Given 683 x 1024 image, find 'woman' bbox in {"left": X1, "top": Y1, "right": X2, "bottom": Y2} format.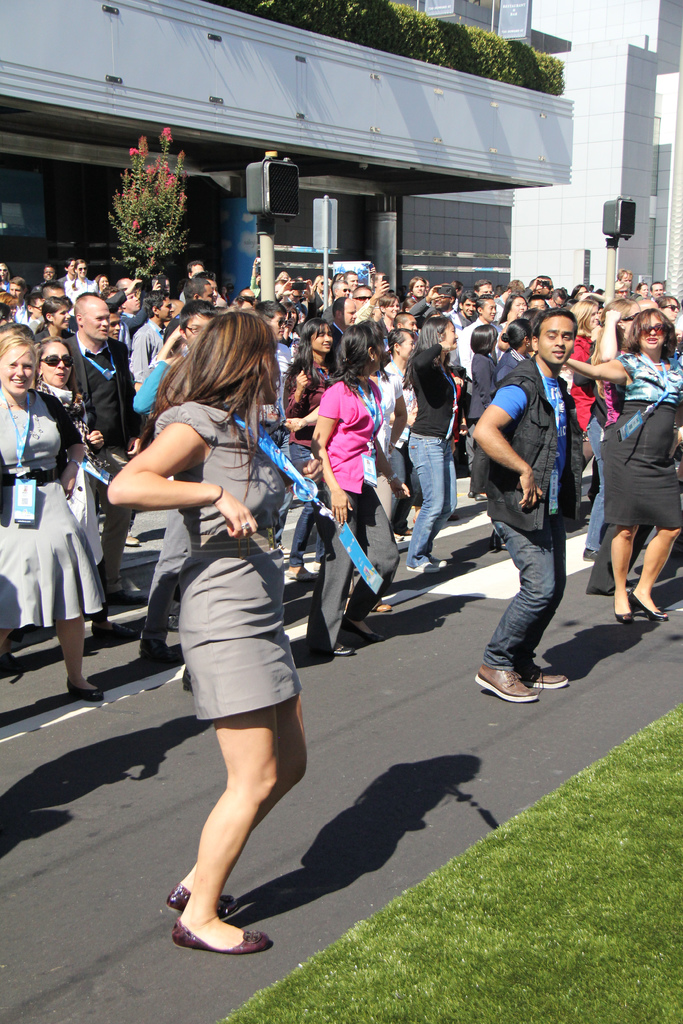
{"left": 575, "top": 298, "right": 607, "bottom": 522}.
